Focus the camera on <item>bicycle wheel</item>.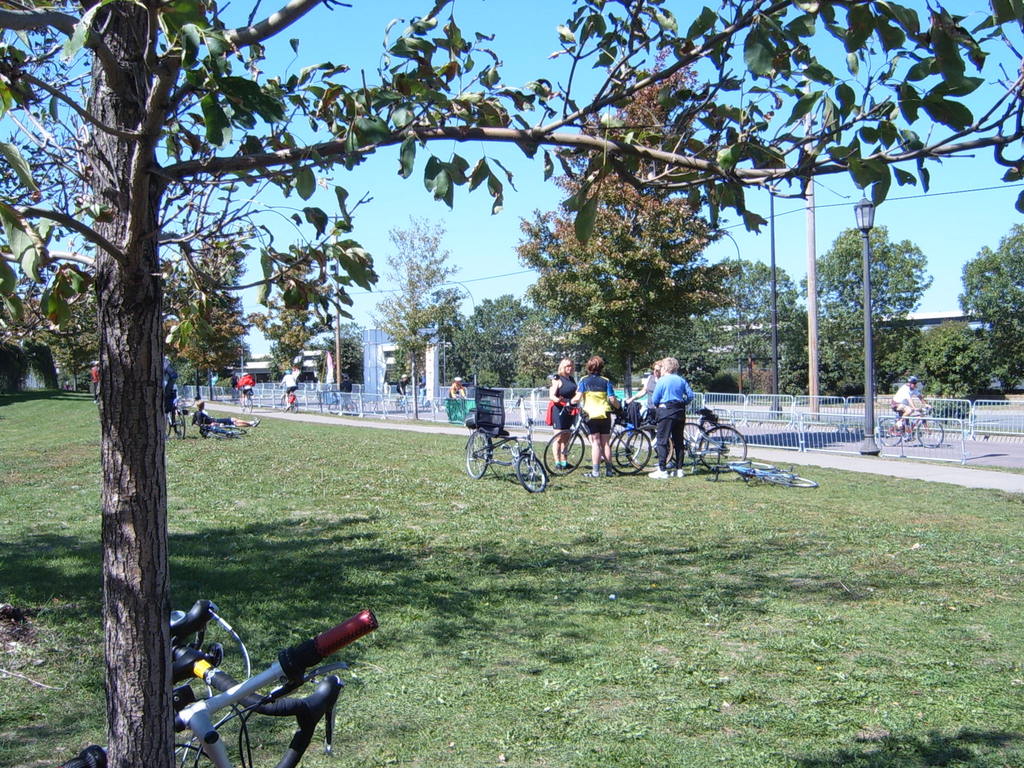
Focus region: <region>740, 455, 772, 472</region>.
